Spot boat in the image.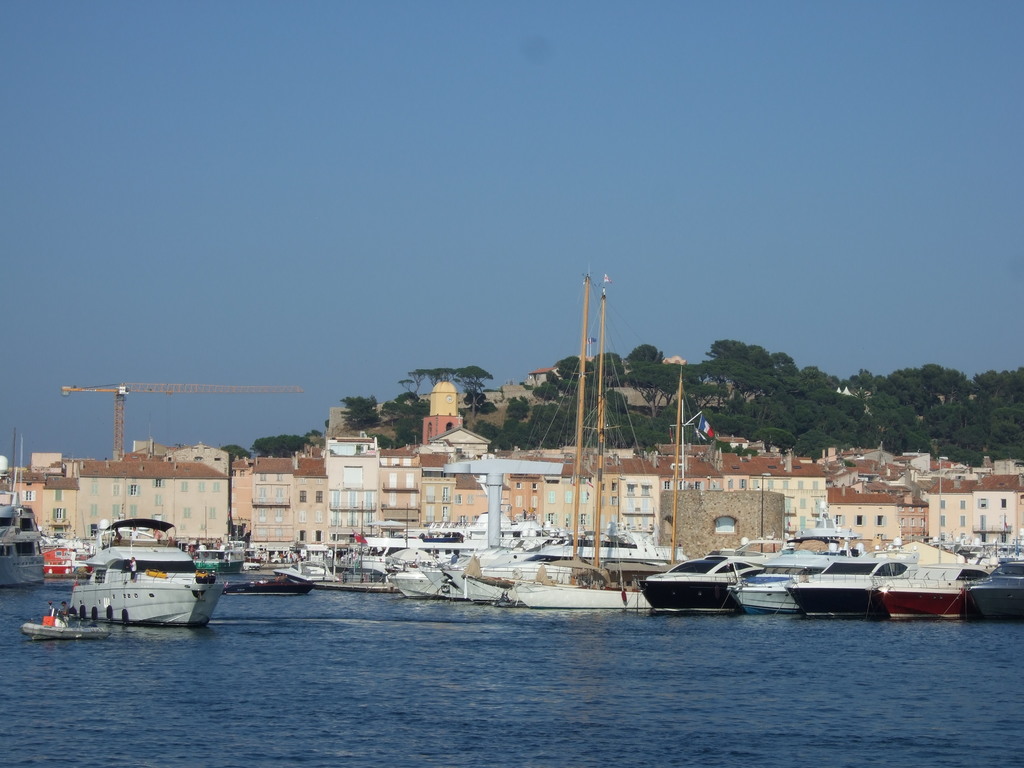
boat found at [left=467, top=275, right=637, bottom=609].
